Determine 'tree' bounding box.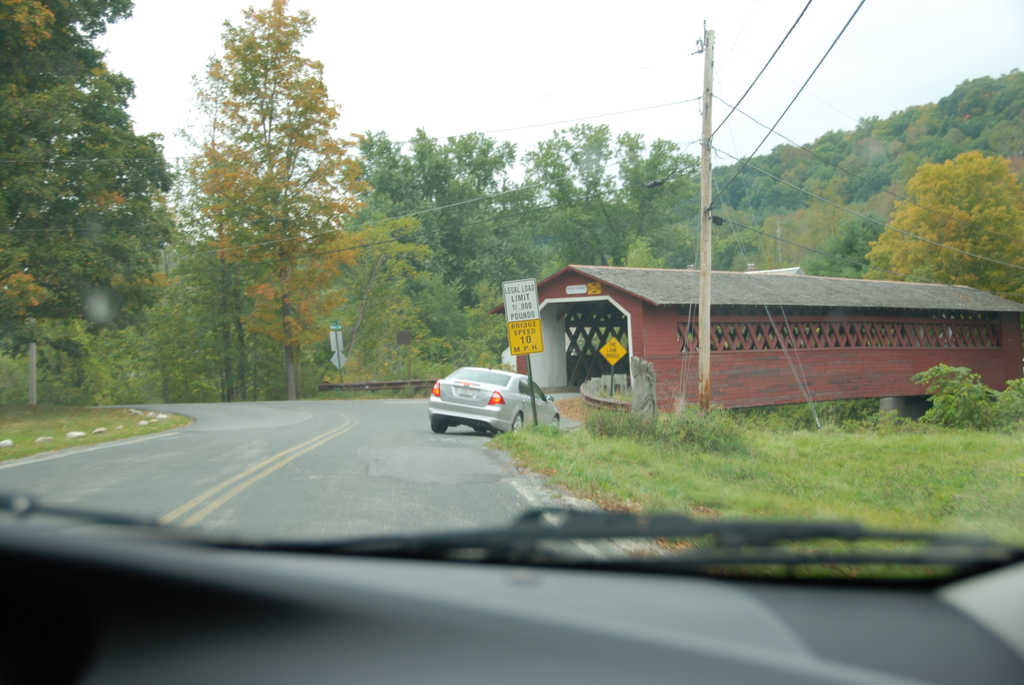
Determined: 760,196,835,267.
